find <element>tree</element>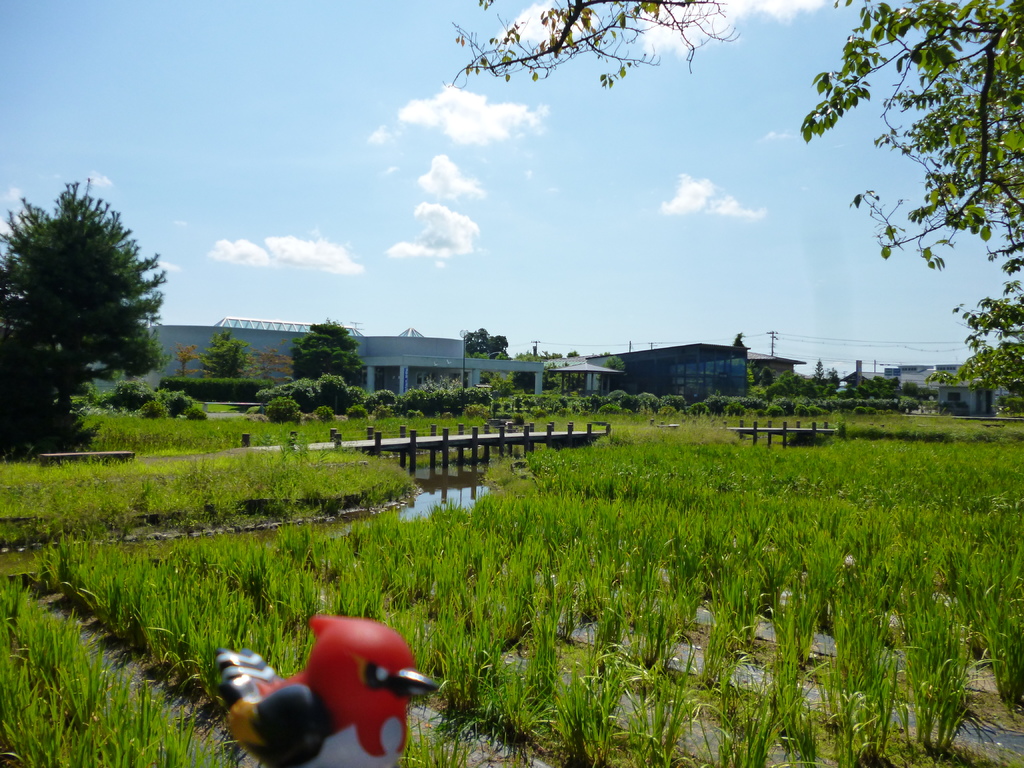
box=[273, 375, 314, 408]
